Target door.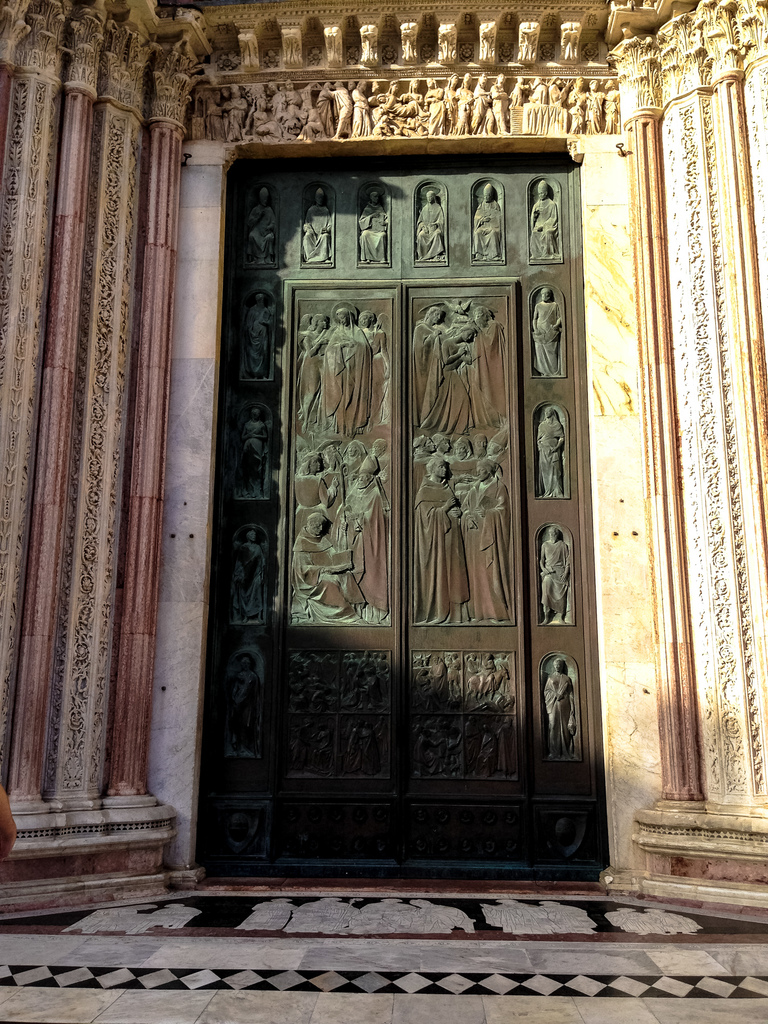
Target region: <region>209, 142, 603, 890</region>.
